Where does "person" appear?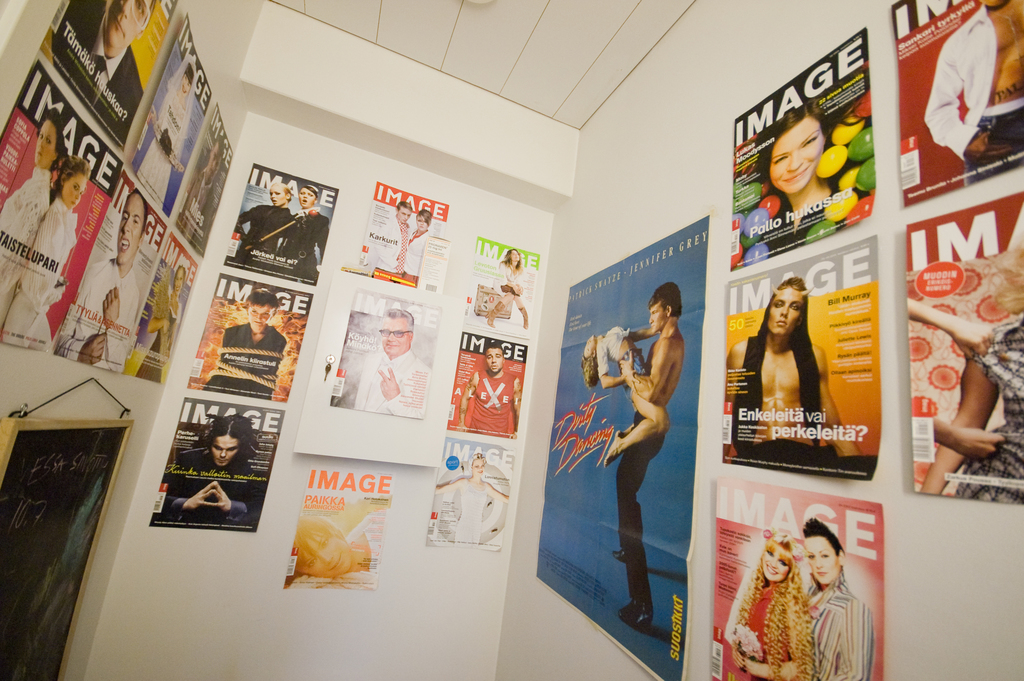
Appears at locate(358, 306, 428, 416).
